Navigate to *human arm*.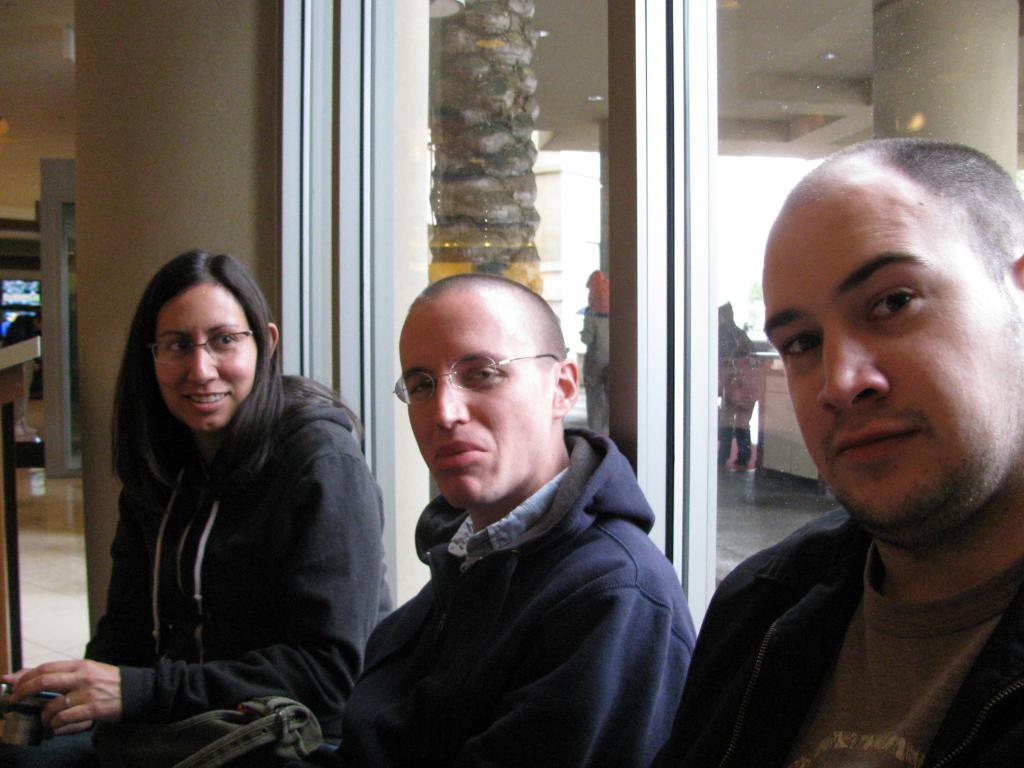
Navigation target: <region>17, 447, 376, 746</region>.
